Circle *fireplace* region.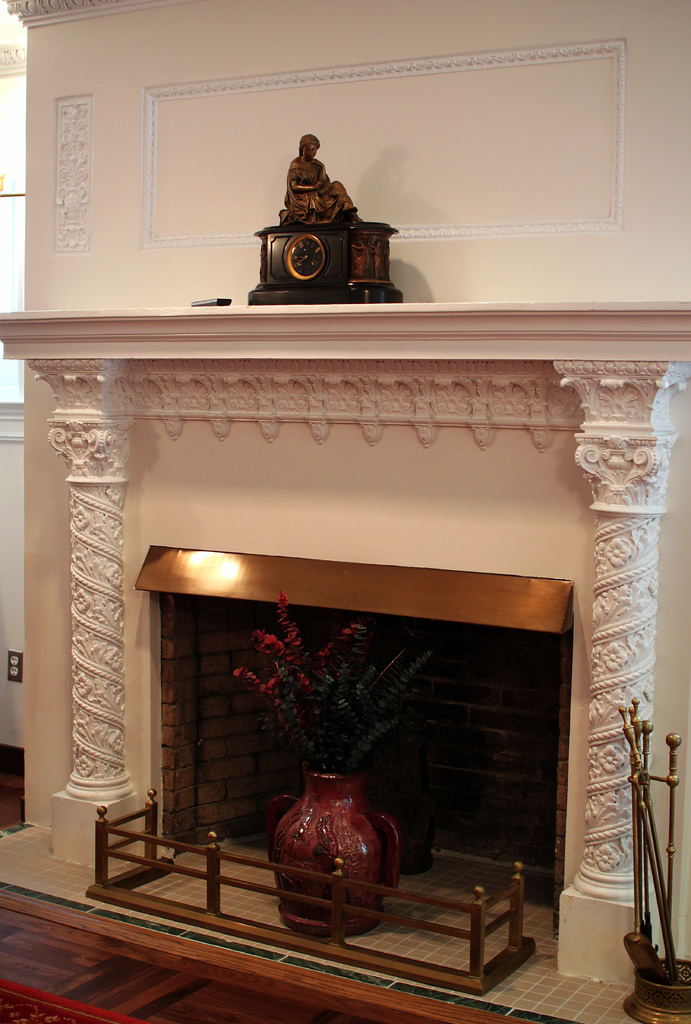
Region: <box>0,304,682,982</box>.
